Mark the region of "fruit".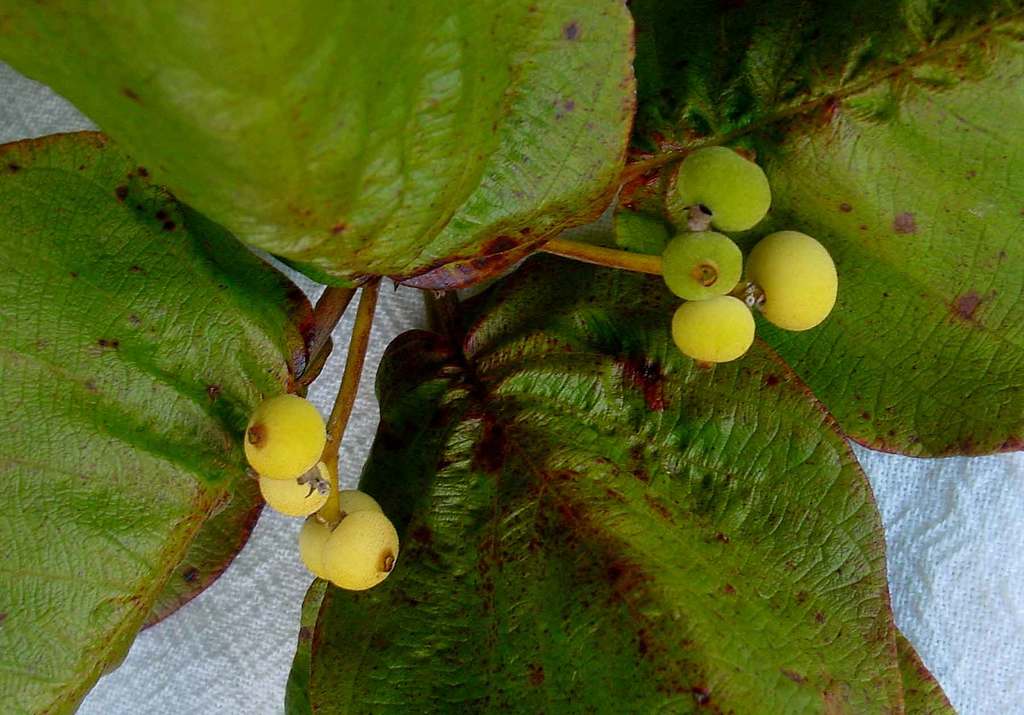
Region: crop(238, 399, 324, 477).
